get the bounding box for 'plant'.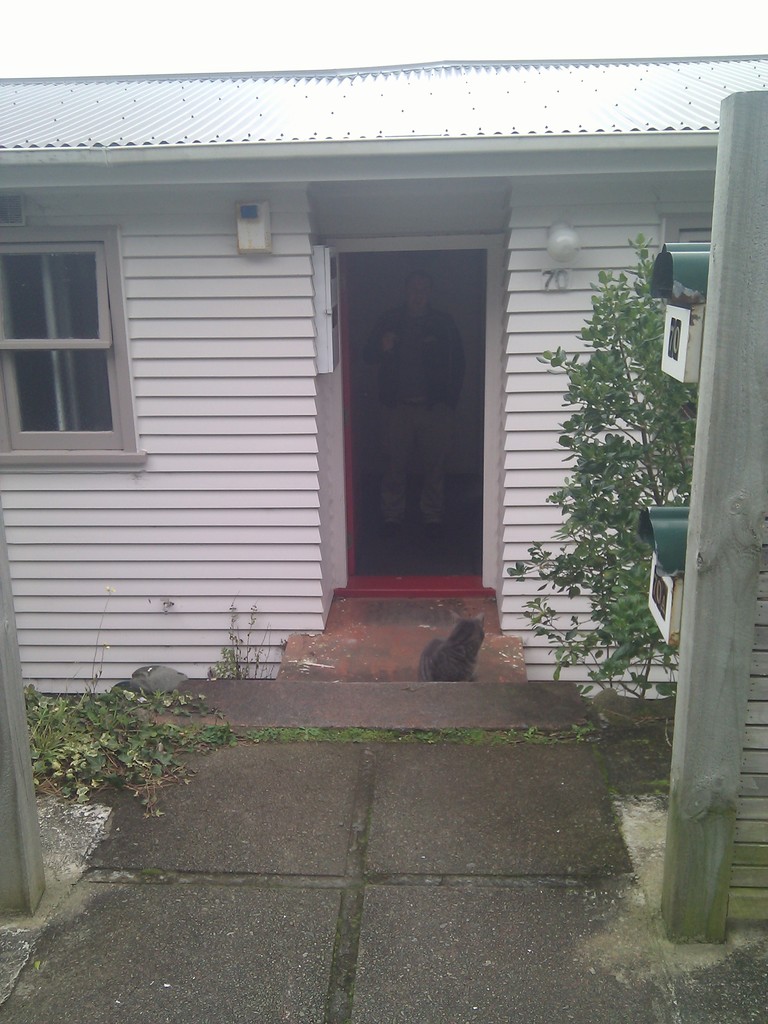
BBox(226, 600, 294, 675).
